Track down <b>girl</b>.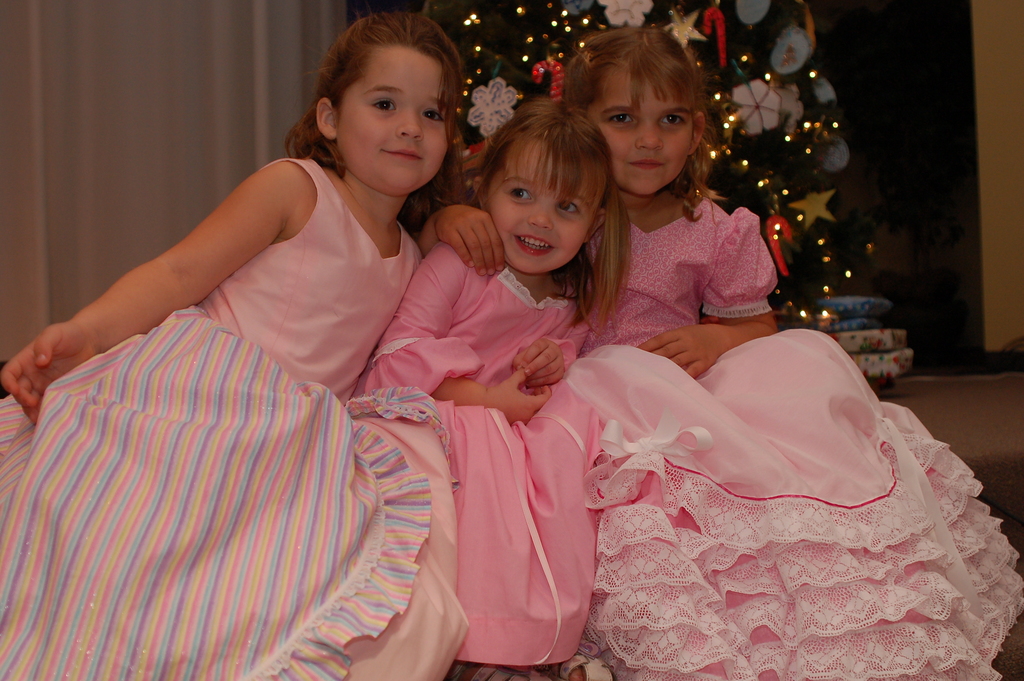
Tracked to left=0, top=10, right=456, bottom=680.
